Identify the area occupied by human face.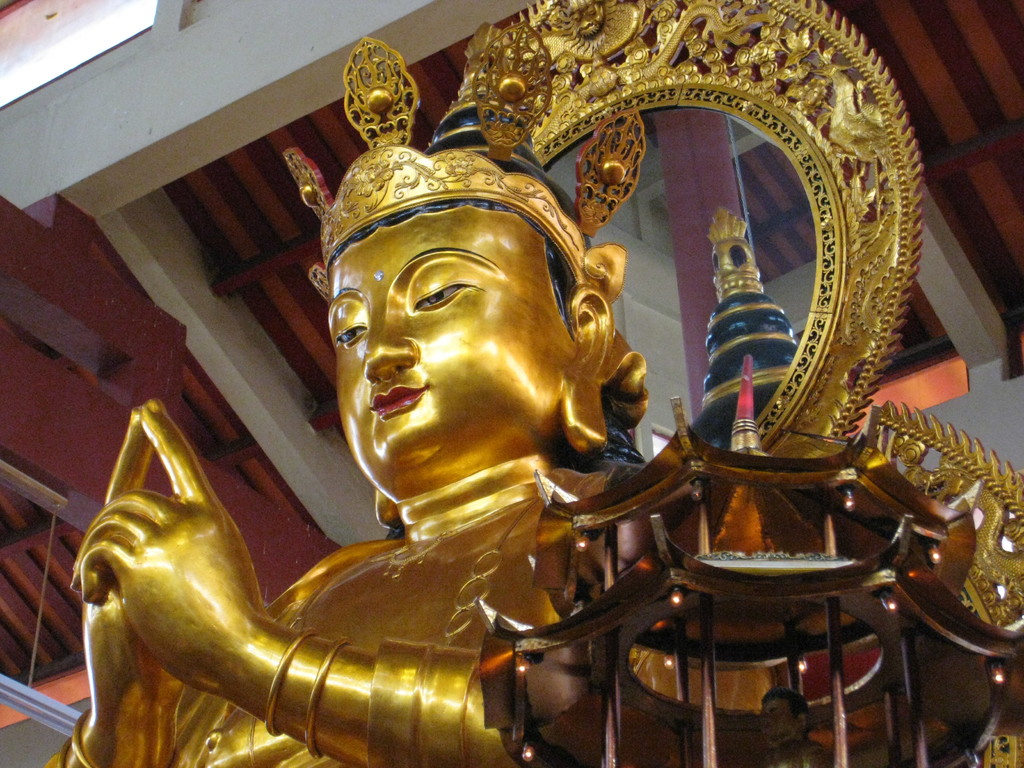
Area: [x1=327, y1=220, x2=570, y2=490].
